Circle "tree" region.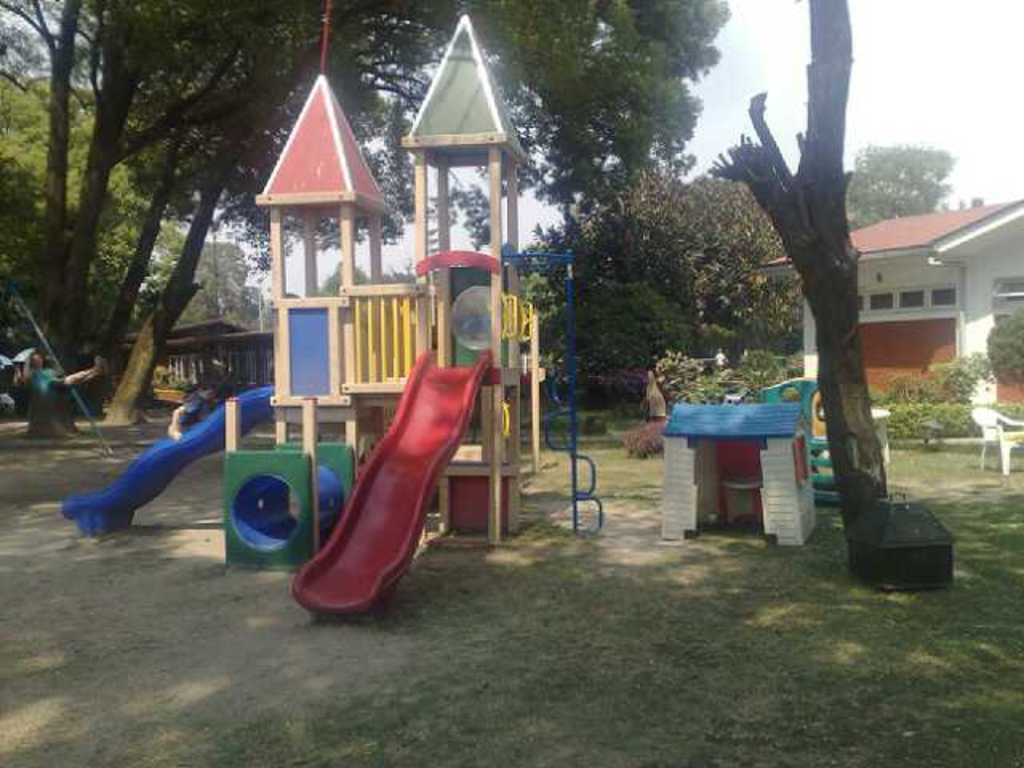
Region: (left=696, top=45, right=968, bottom=488).
